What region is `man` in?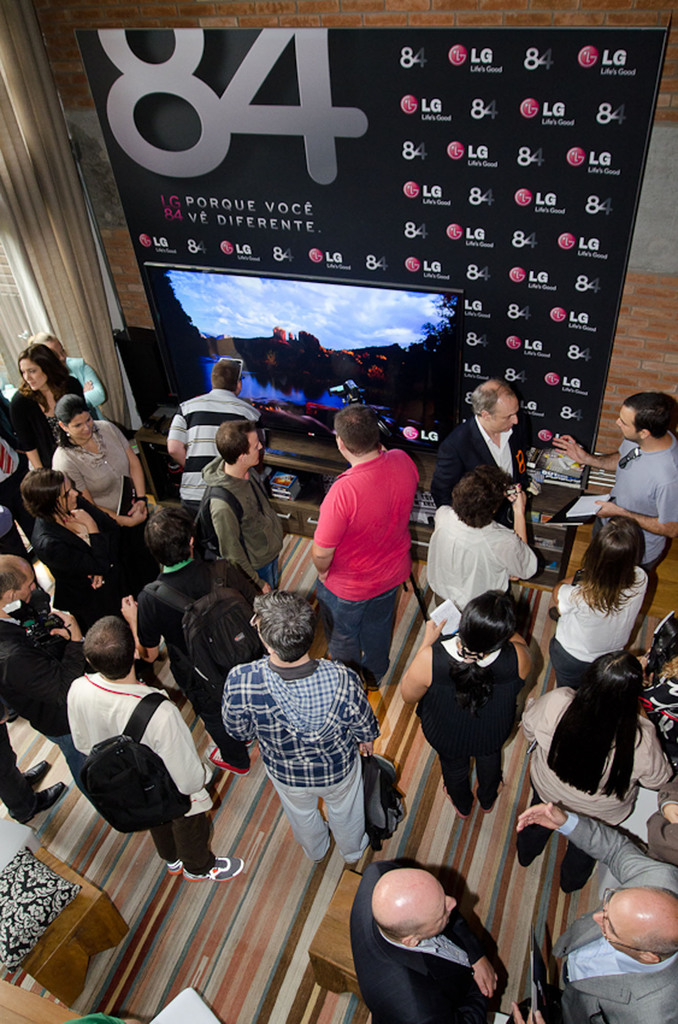
pyautogui.locateOnScreen(50, 636, 233, 899).
